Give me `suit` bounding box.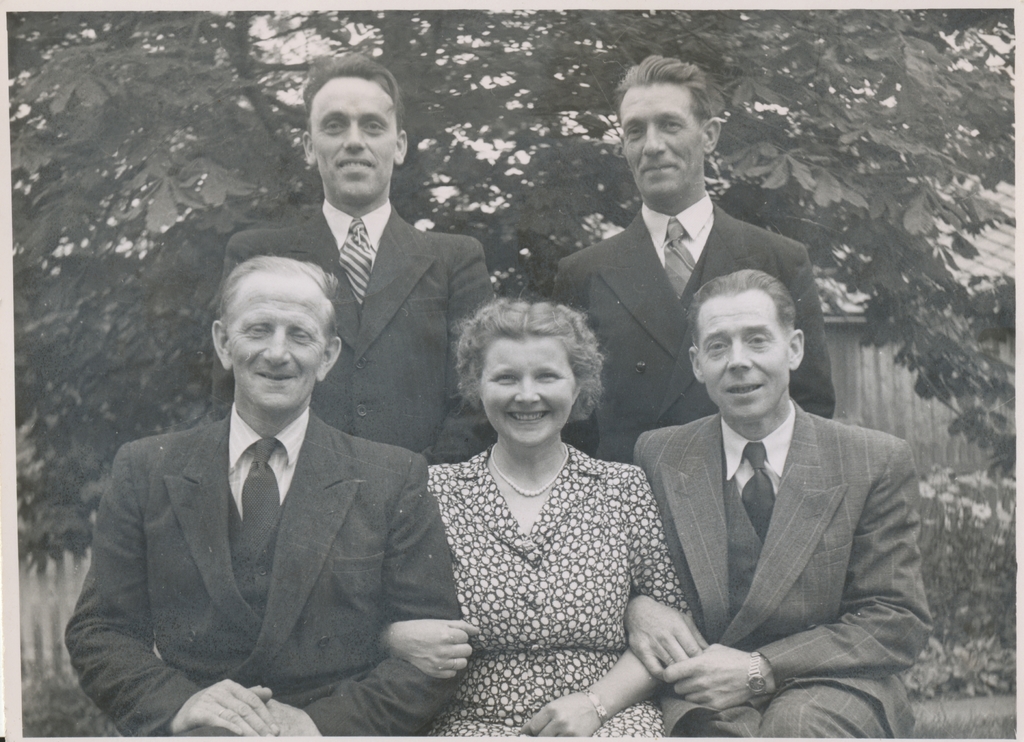
(63, 402, 463, 741).
